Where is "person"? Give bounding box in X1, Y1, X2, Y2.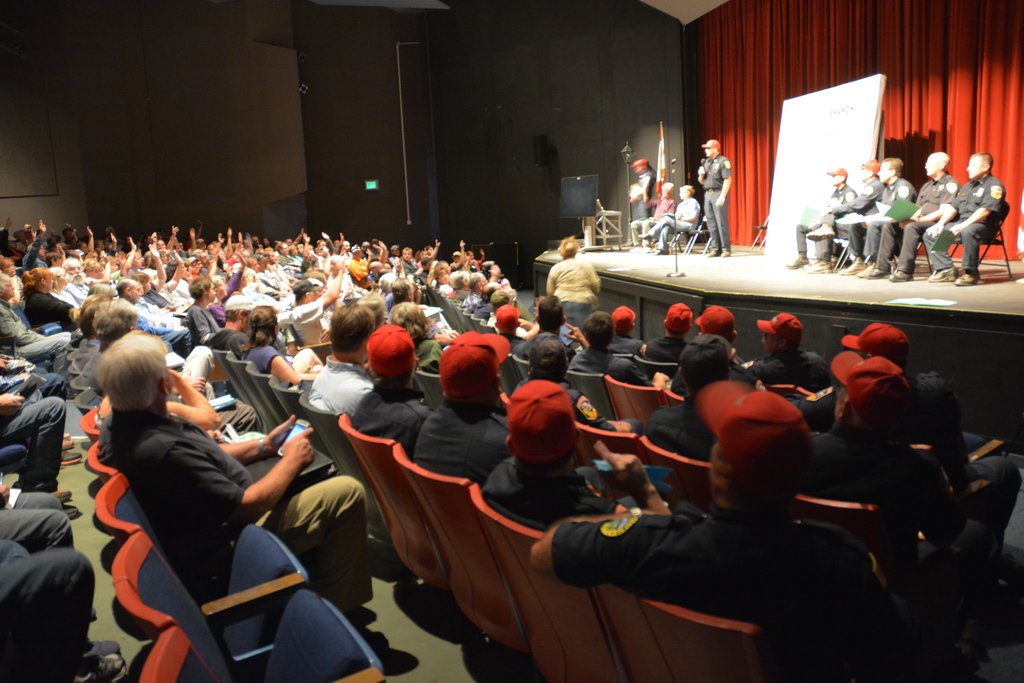
520, 331, 642, 436.
